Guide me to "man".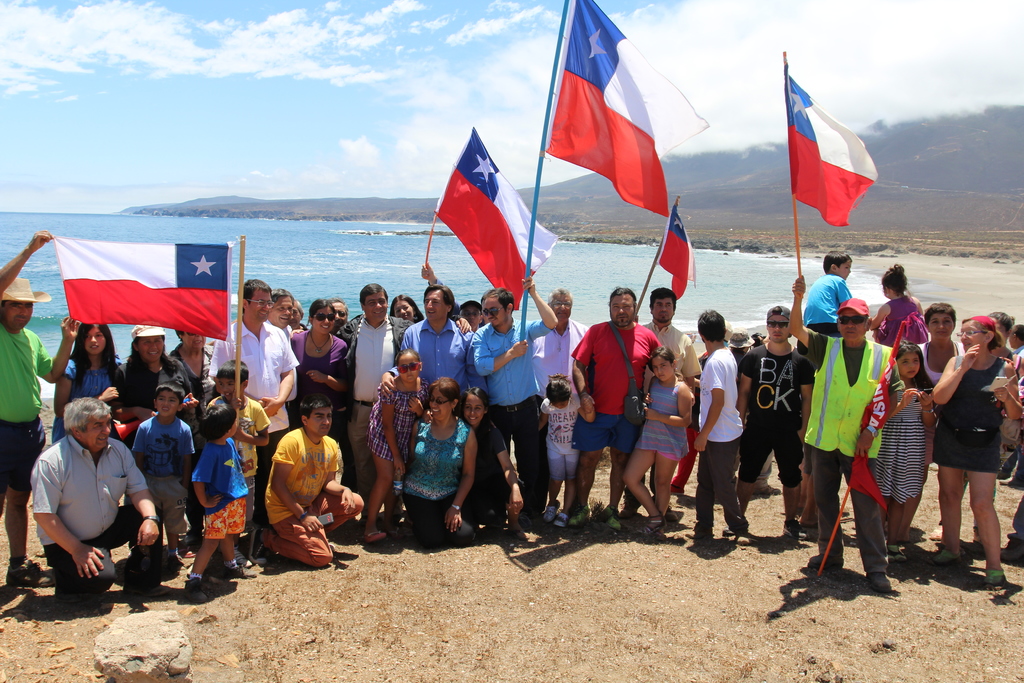
Guidance: box=[785, 274, 892, 591].
